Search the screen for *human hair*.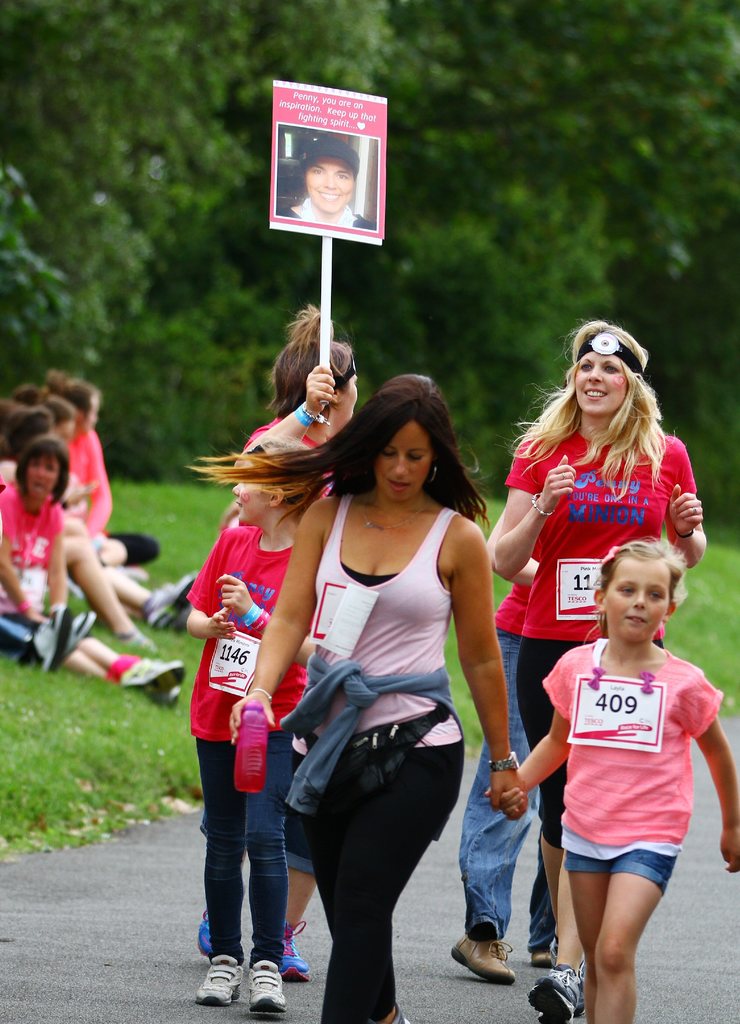
Found at rect(0, 383, 58, 462).
